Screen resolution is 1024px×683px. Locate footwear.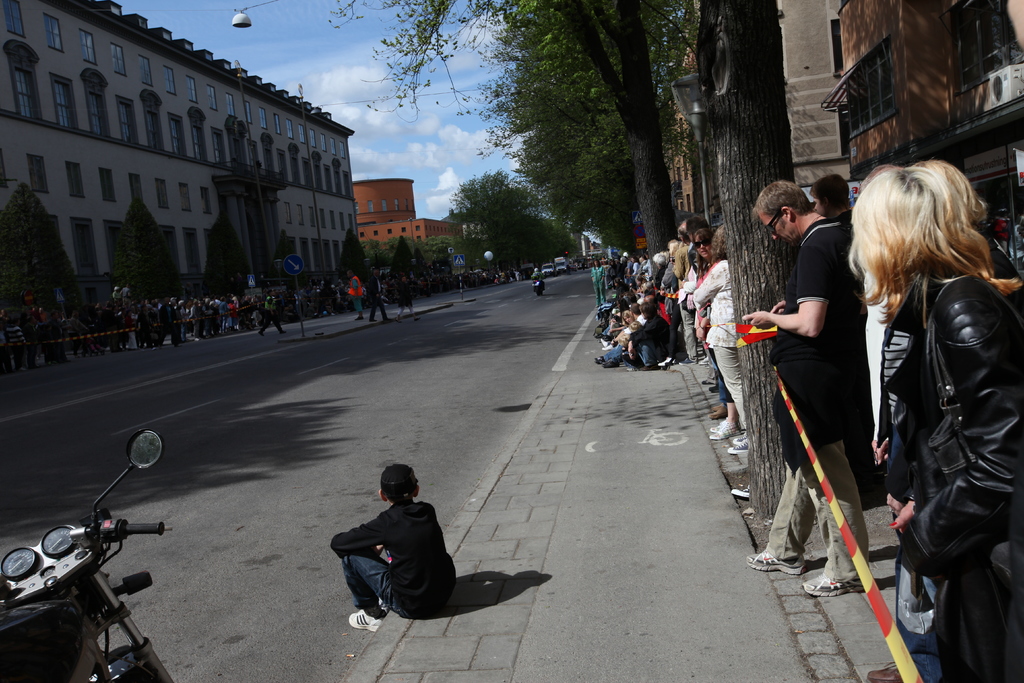
x1=709 y1=423 x2=724 y2=434.
